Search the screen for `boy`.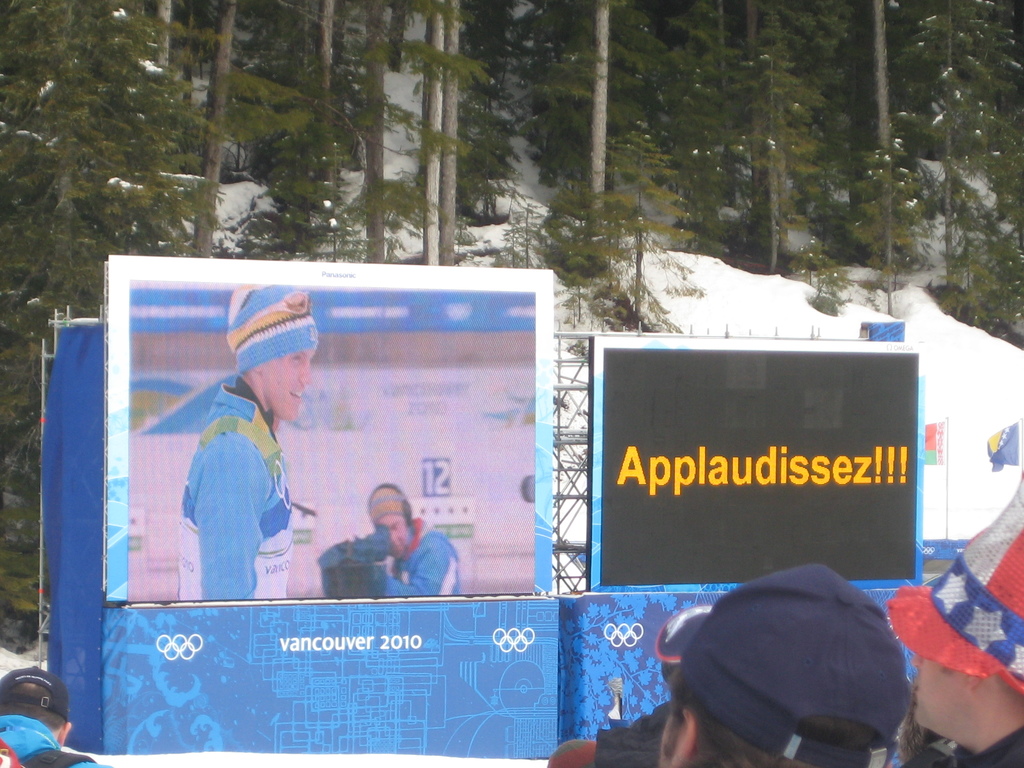
Found at l=0, t=668, r=108, b=767.
